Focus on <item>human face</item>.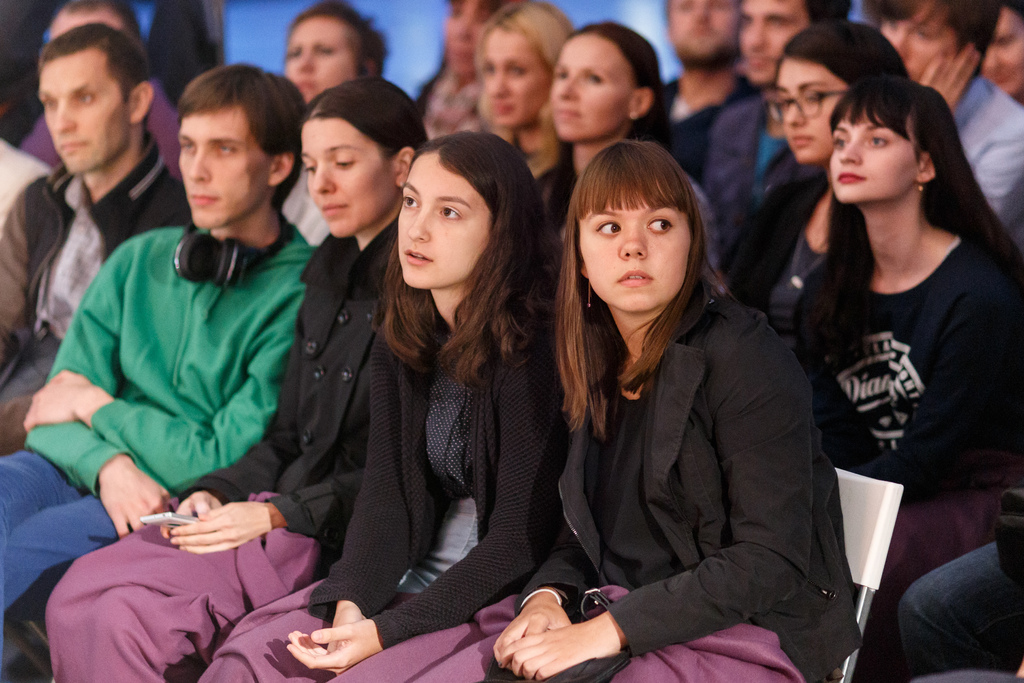
Focused at {"x1": 579, "y1": 195, "x2": 691, "y2": 309}.
